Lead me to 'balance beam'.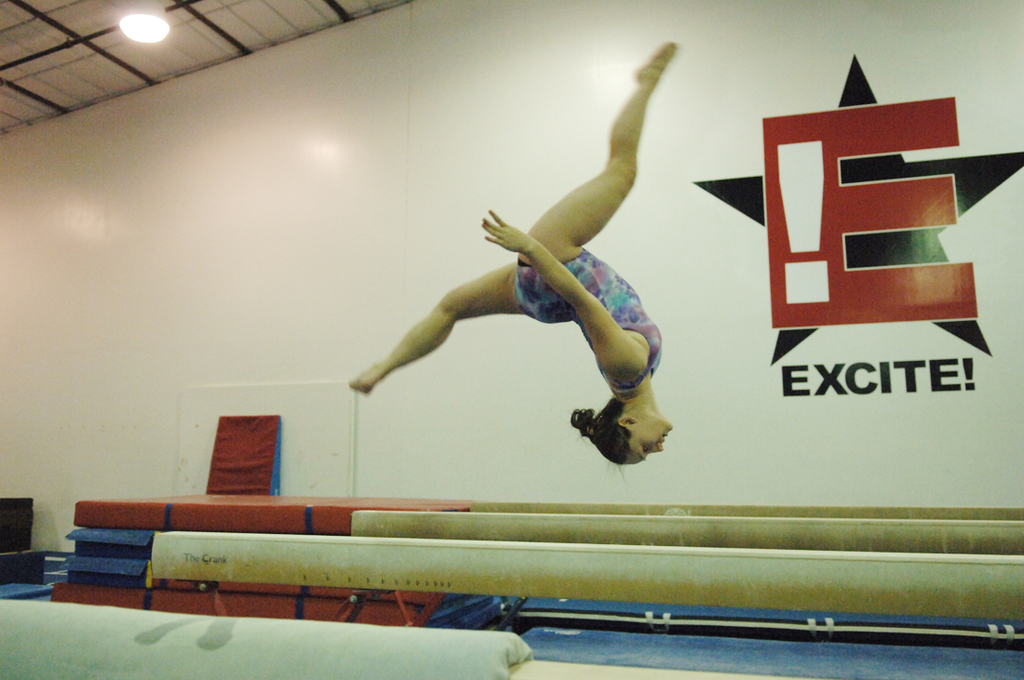
Lead to region(351, 508, 1023, 554).
